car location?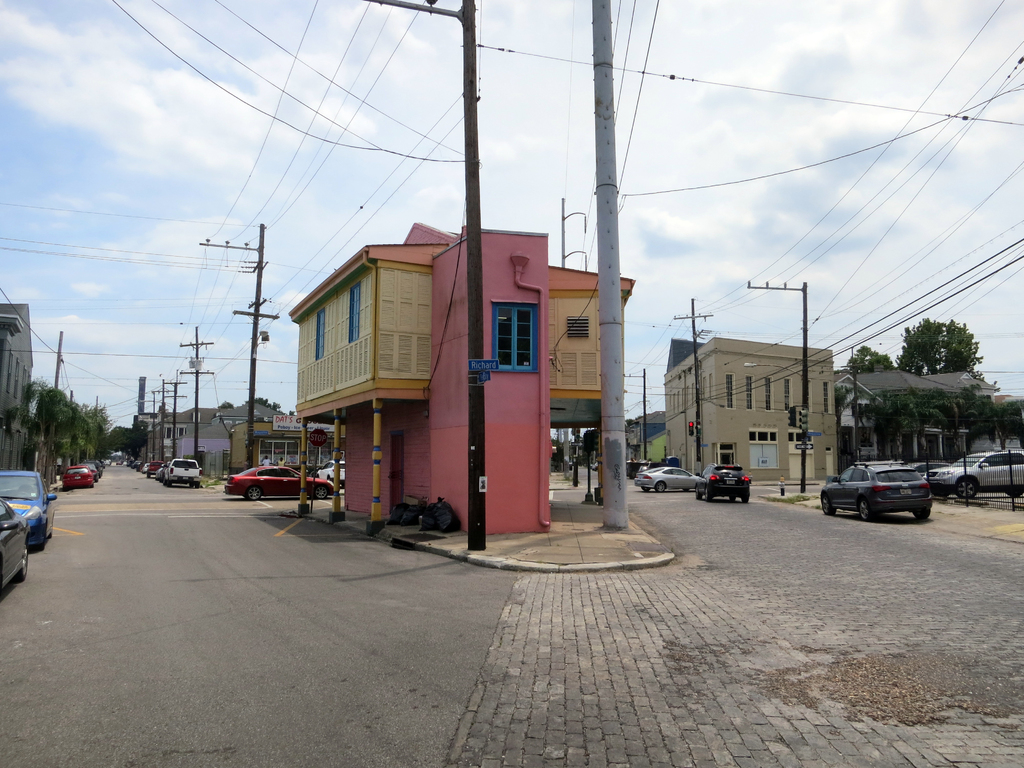
[0,470,58,550]
